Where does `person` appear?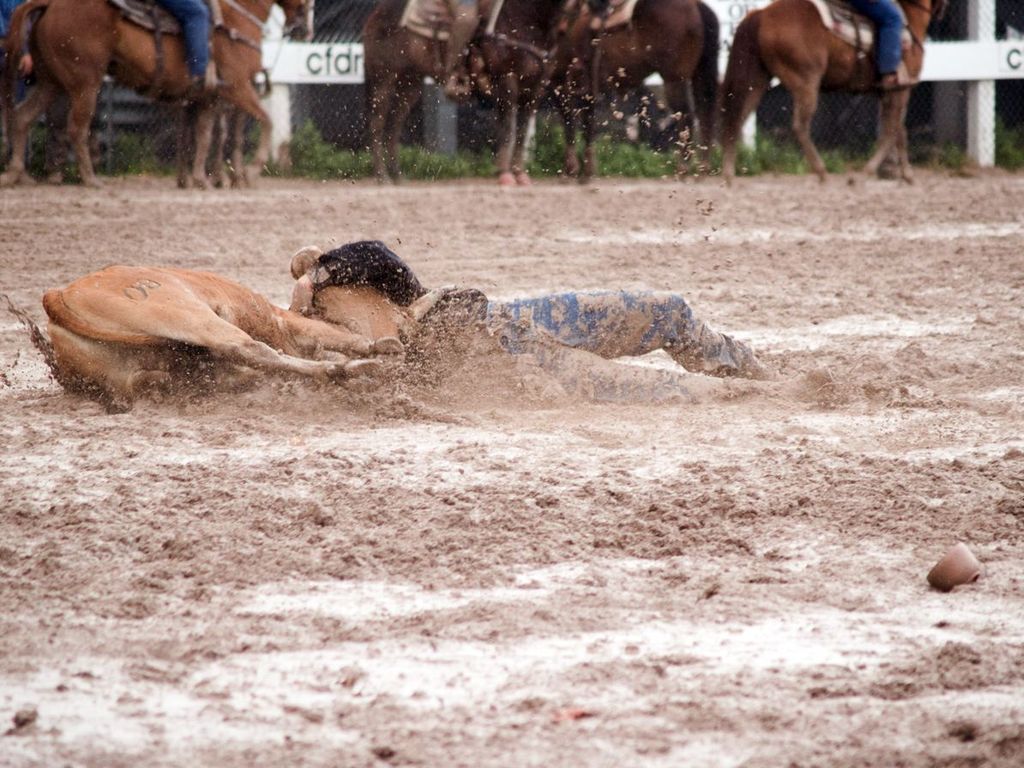
Appears at rect(145, 0, 214, 79).
